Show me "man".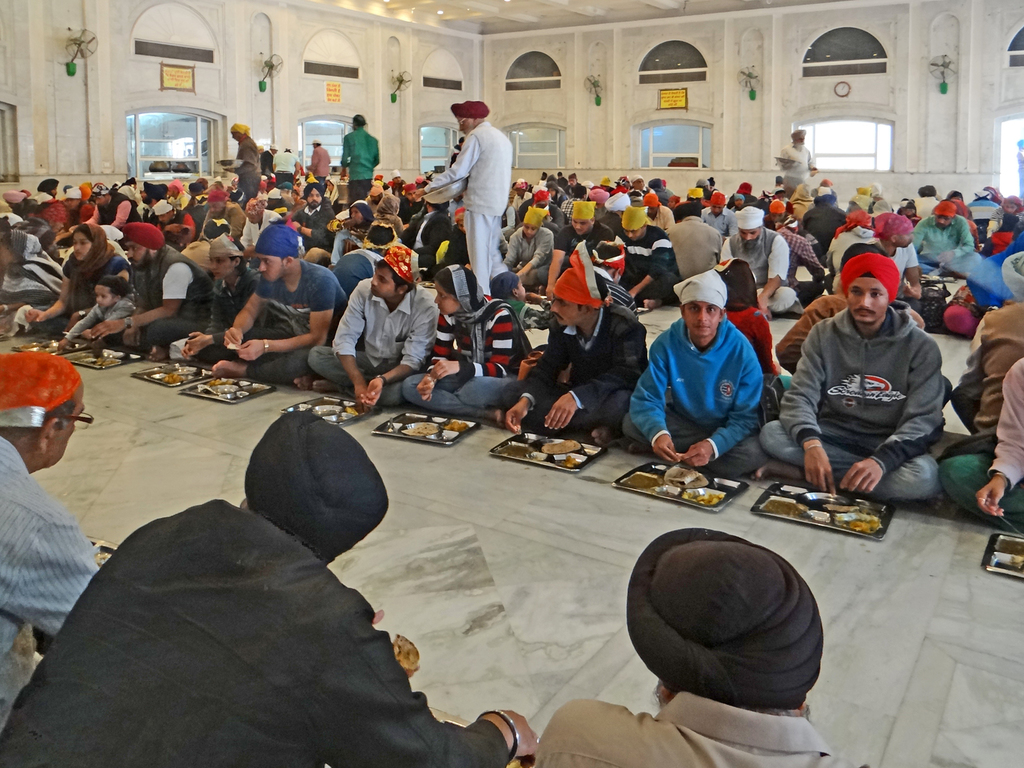
"man" is here: [x1=299, y1=250, x2=441, y2=404].
